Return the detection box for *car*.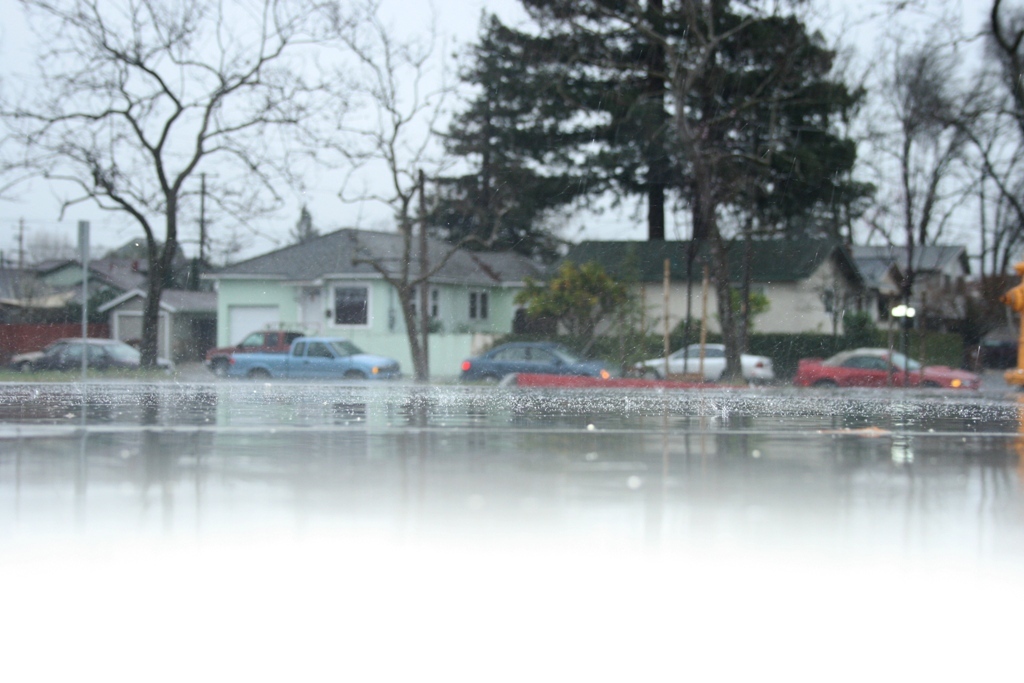
[456, 342, 610, 387].
